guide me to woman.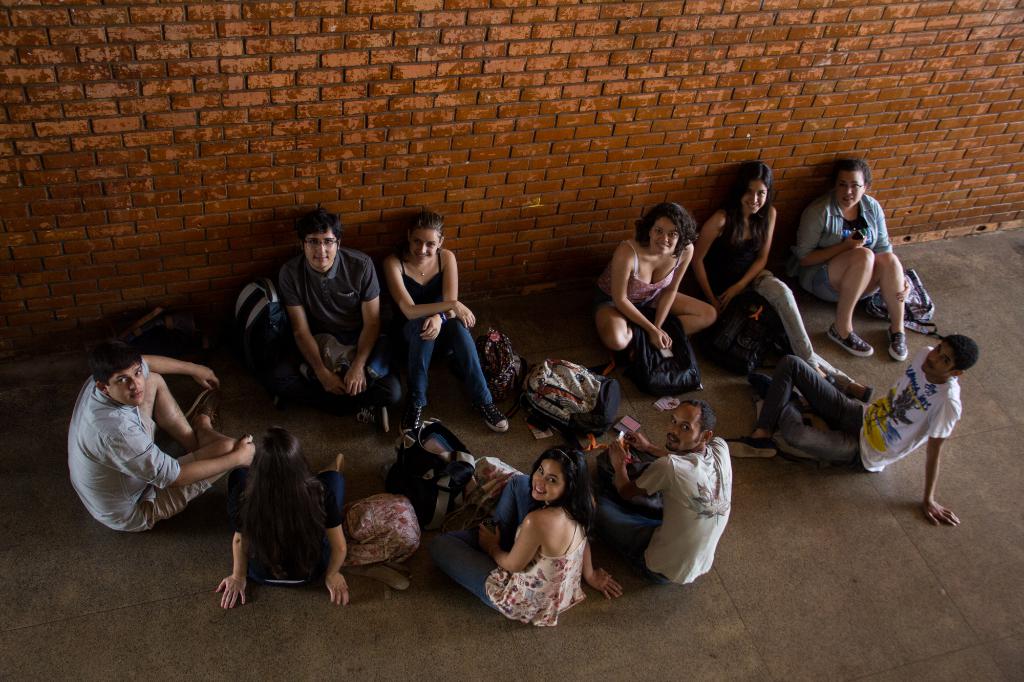
Guidance: [375, 212, 509, 441].
